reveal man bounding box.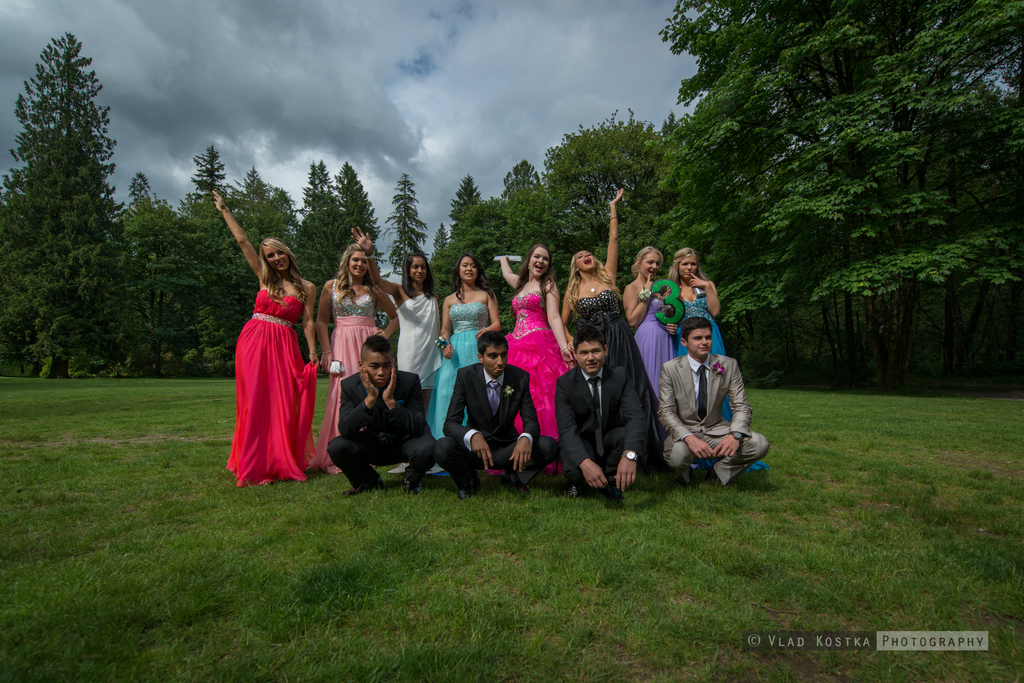
Revealed: box(325, 333, 438, 495).
